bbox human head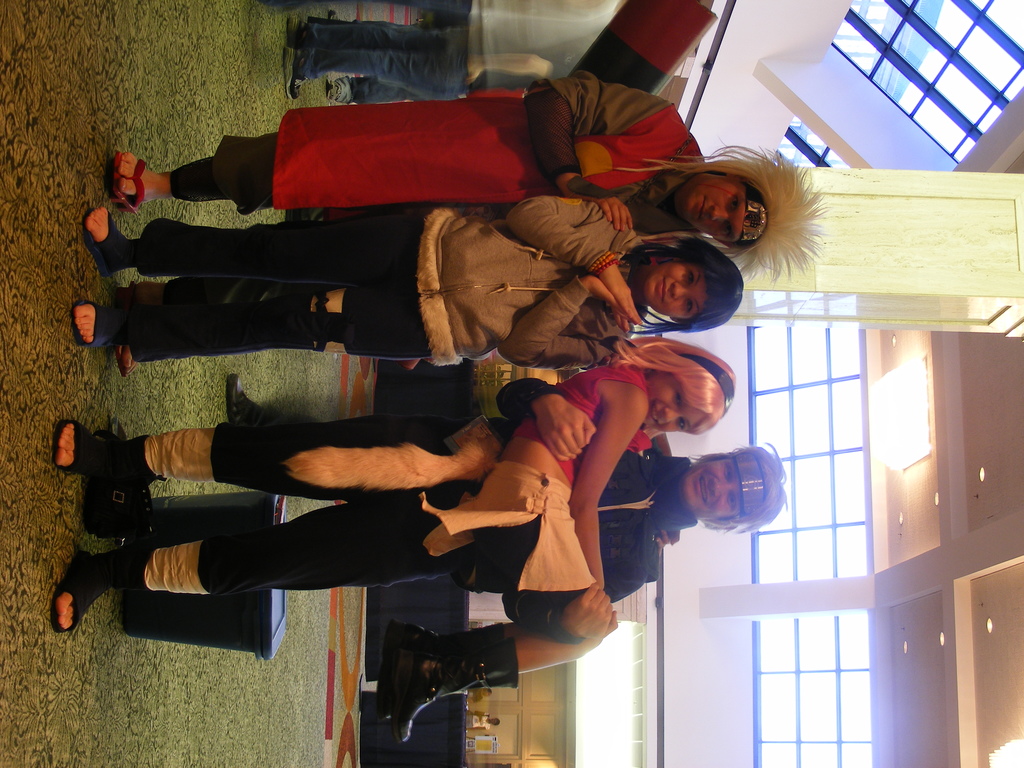
637, 346, 739, 435
